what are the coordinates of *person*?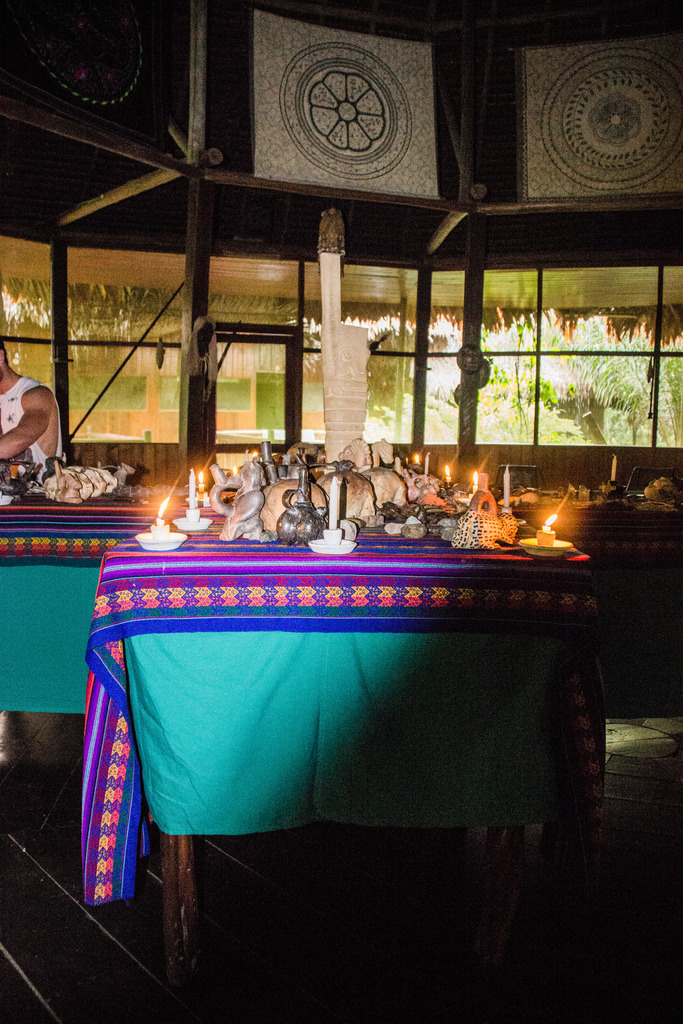
region(0, 337, 95, 511).
